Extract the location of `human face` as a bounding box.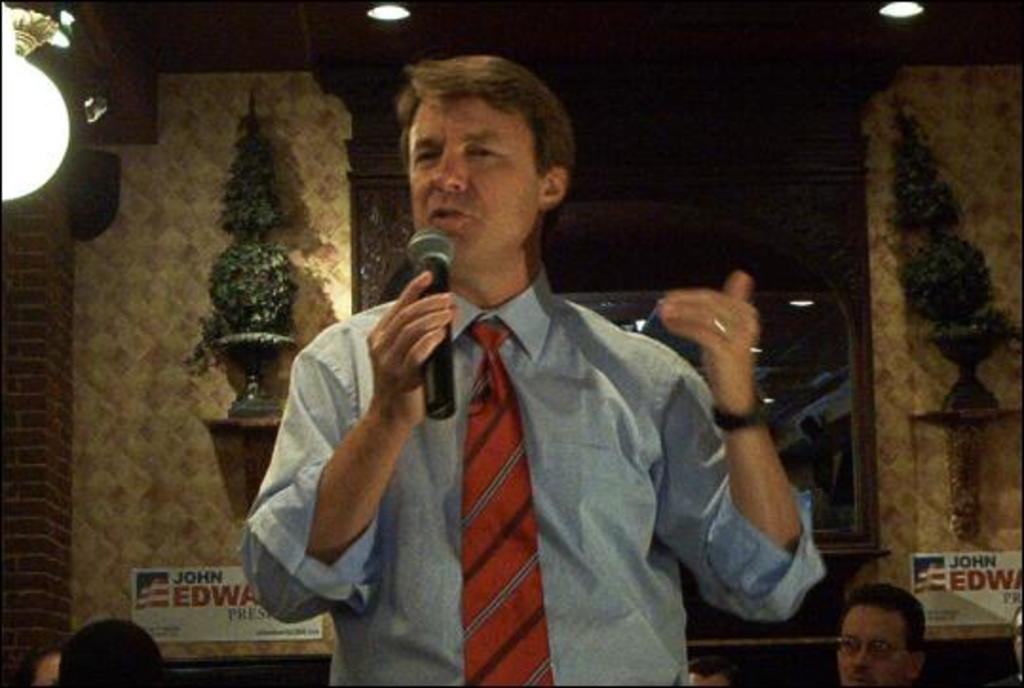
[408, 93, 540, 260].
